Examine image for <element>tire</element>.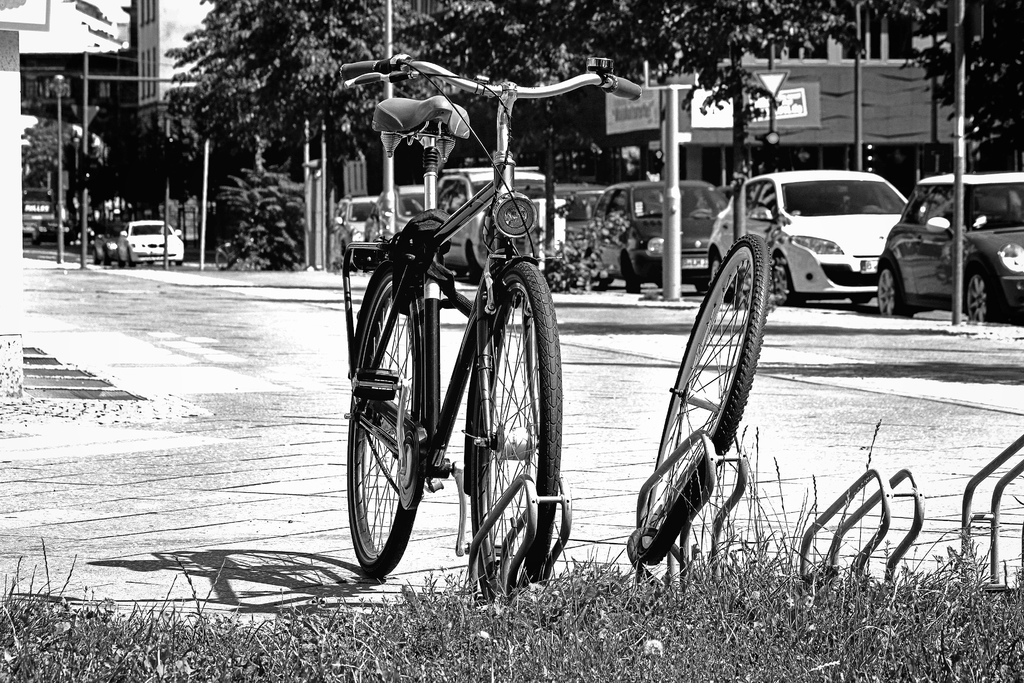
Examination result: bbox=(465, 258, 562, 608).
